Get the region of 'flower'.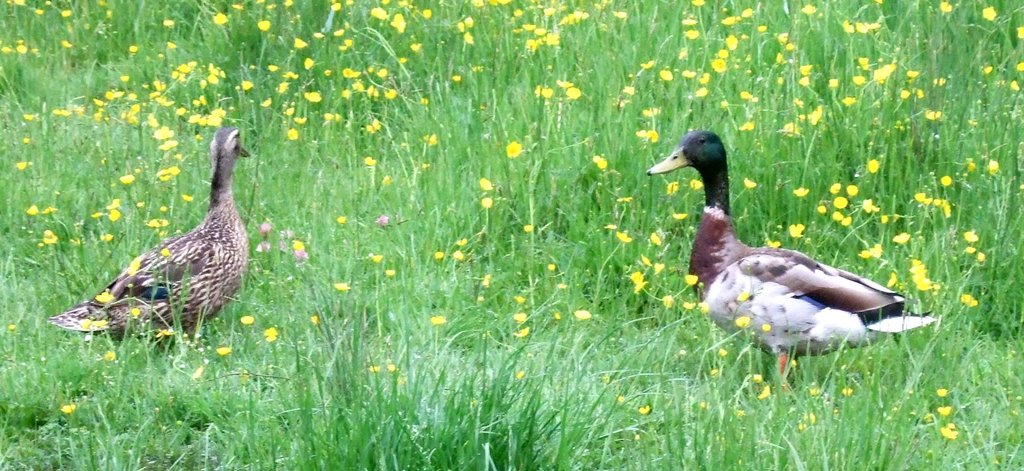
bbox=[110, 198, 119, 207].
